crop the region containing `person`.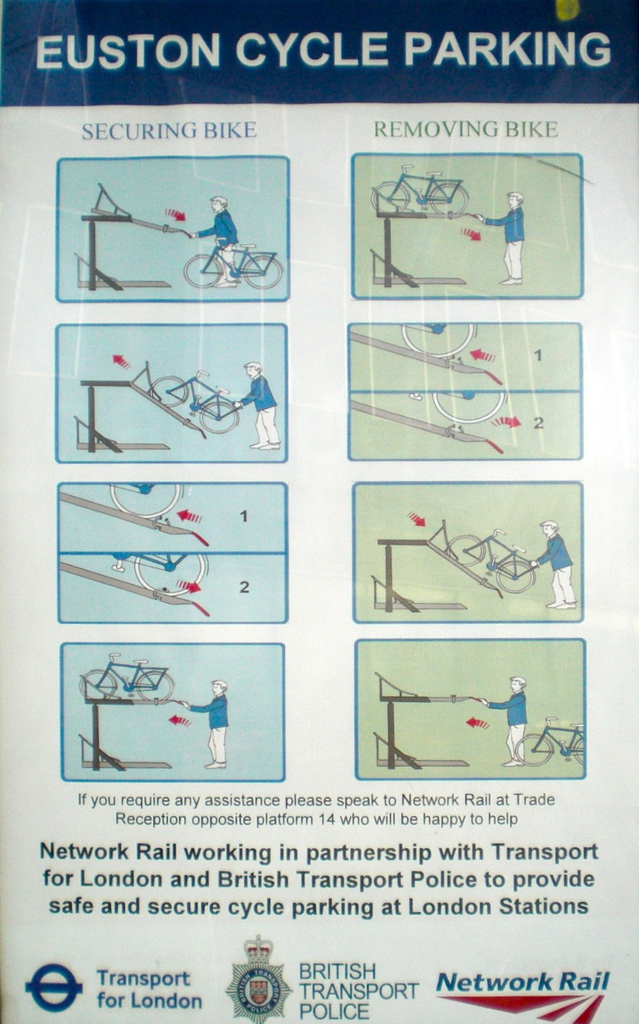
Crop region: <region>236, 362, 278, 448</region>.
